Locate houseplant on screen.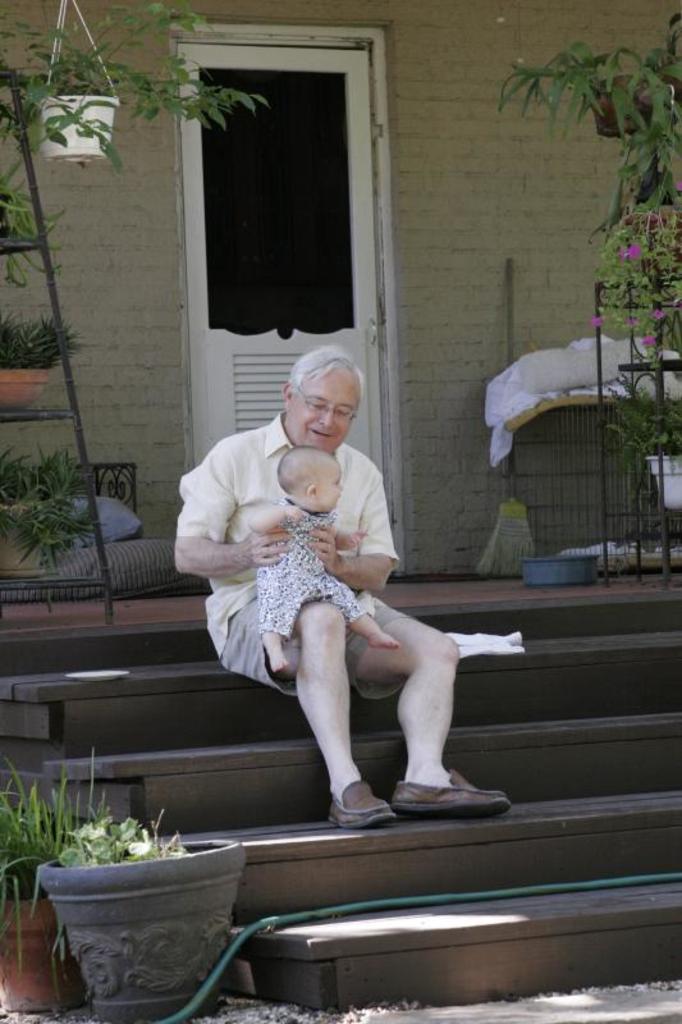
On screen at [x1=38, y1=806, x2=244, y2=1023].
